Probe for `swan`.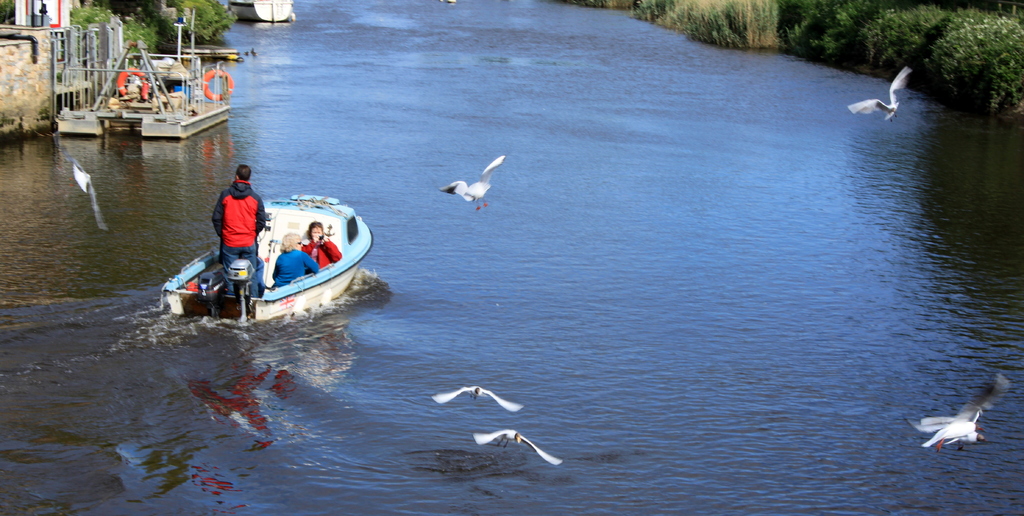
Probe result: [left=444, top=152, right=506, bottom=211].
